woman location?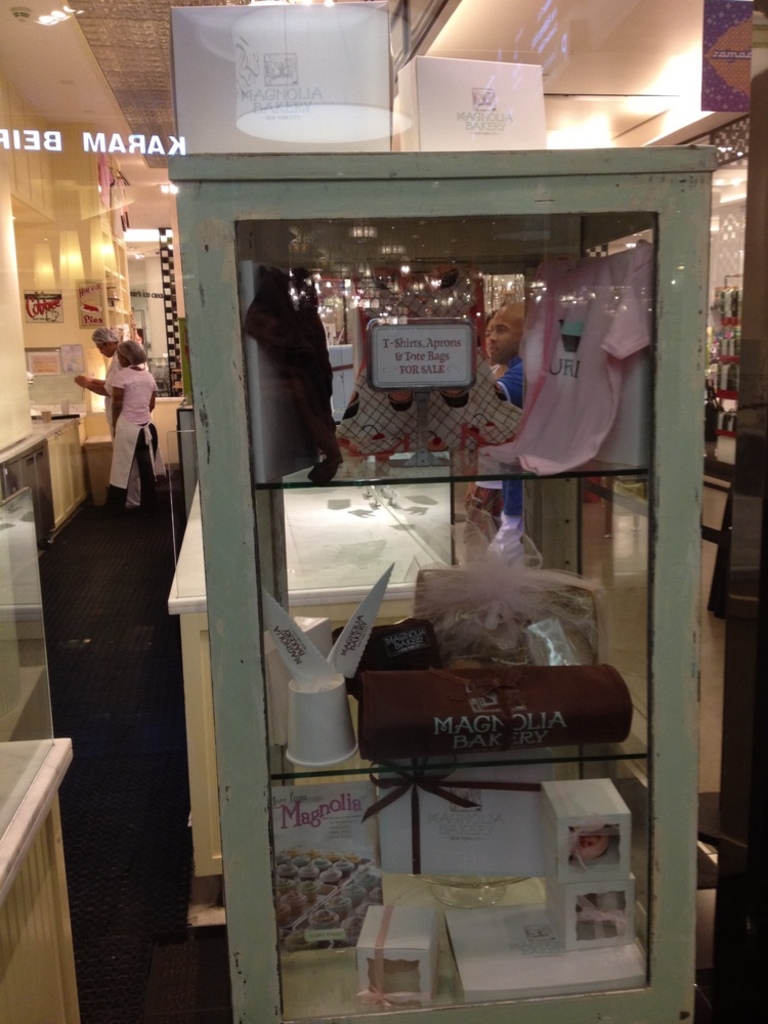
left=111, top=334, right=158, bottom=512
